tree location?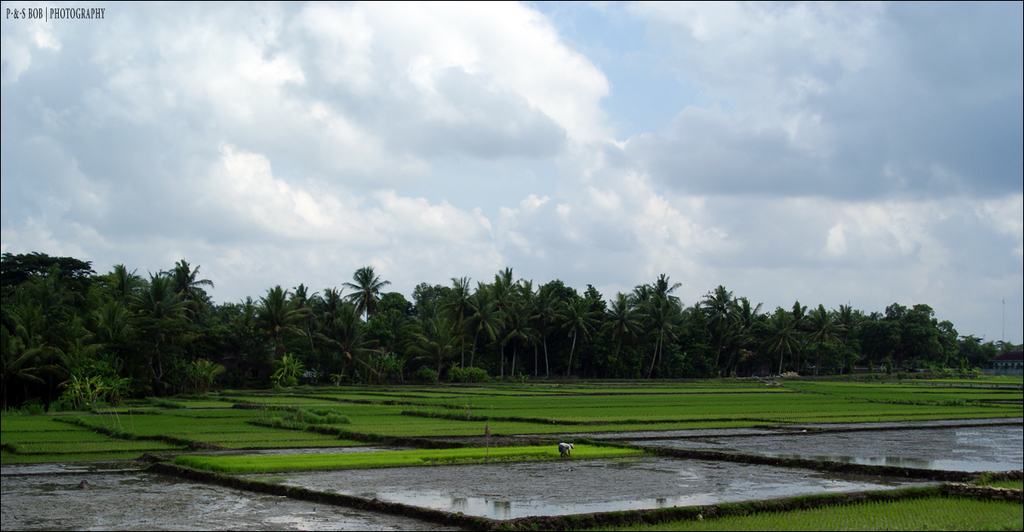
box=[844, 308, 923, 390]
